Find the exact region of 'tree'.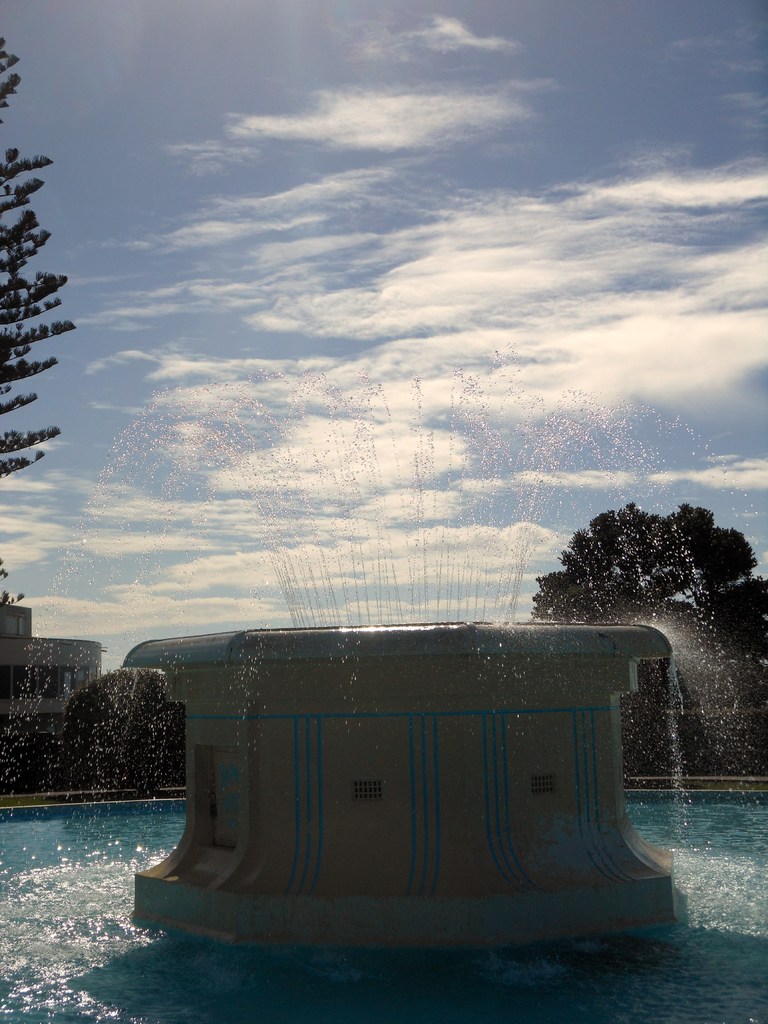
Exact region: <region>537, 499, 735, 638</region>.
